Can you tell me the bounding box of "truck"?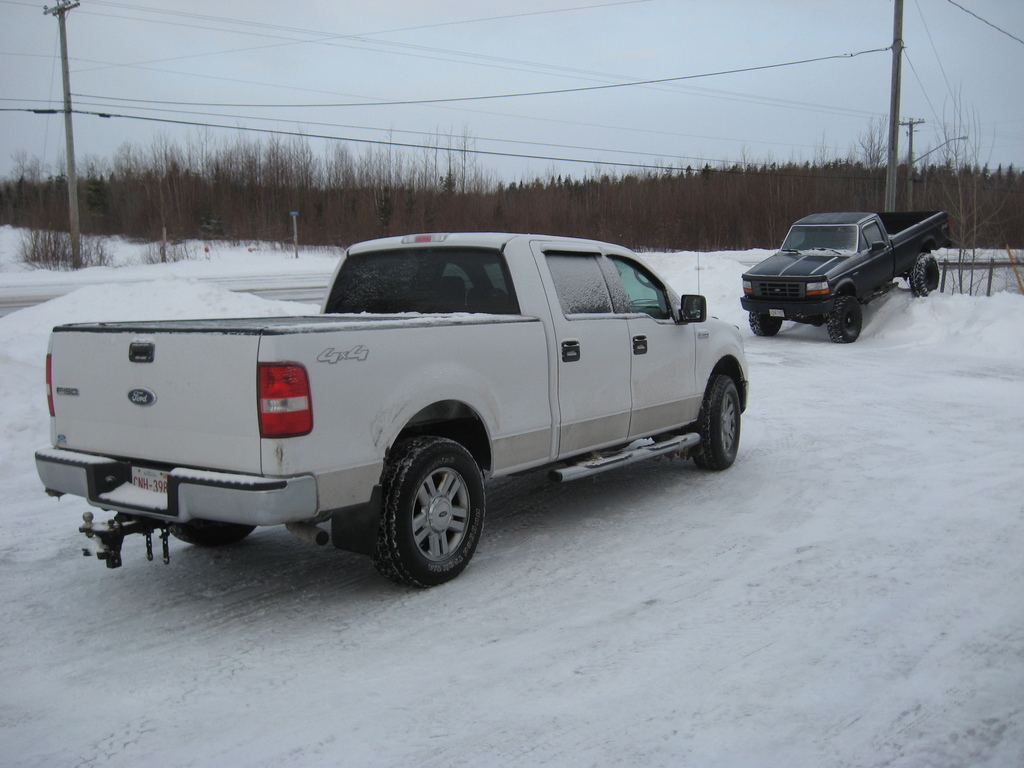
<region>739, 209, 947, 343</region>.
